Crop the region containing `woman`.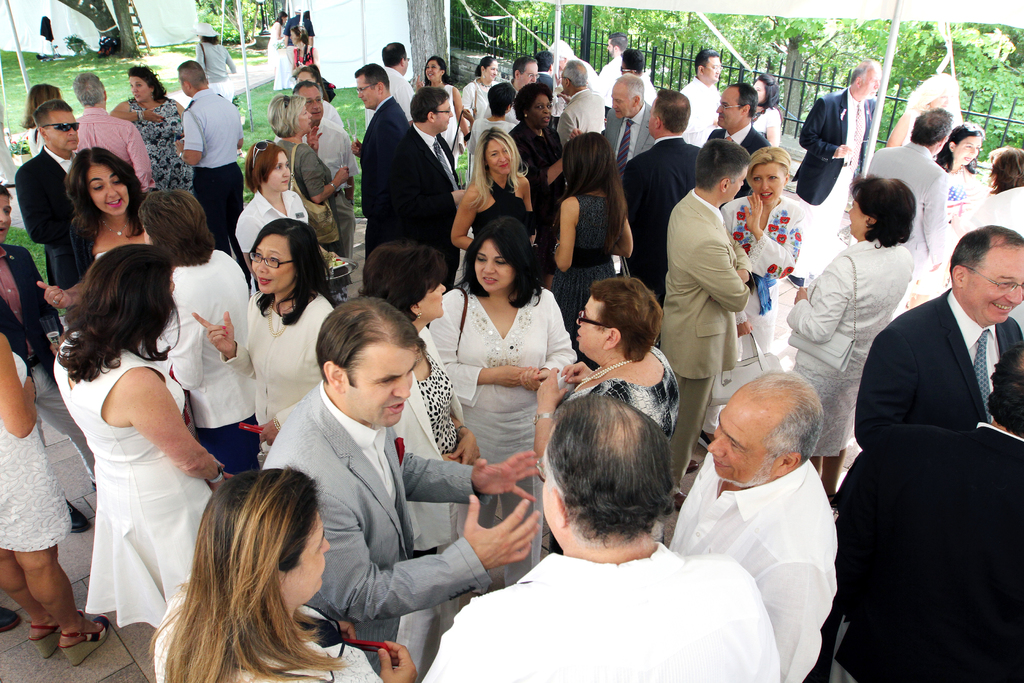
Crop region: 357,238,481,682.
